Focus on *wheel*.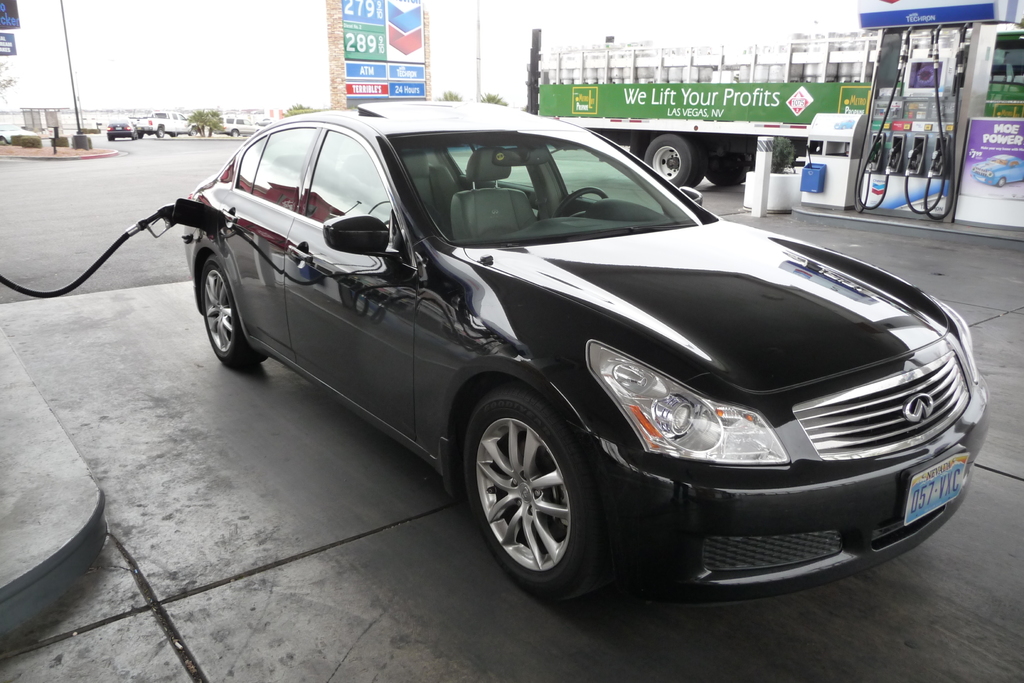
Focused at region(646, 131, 697, 187).
